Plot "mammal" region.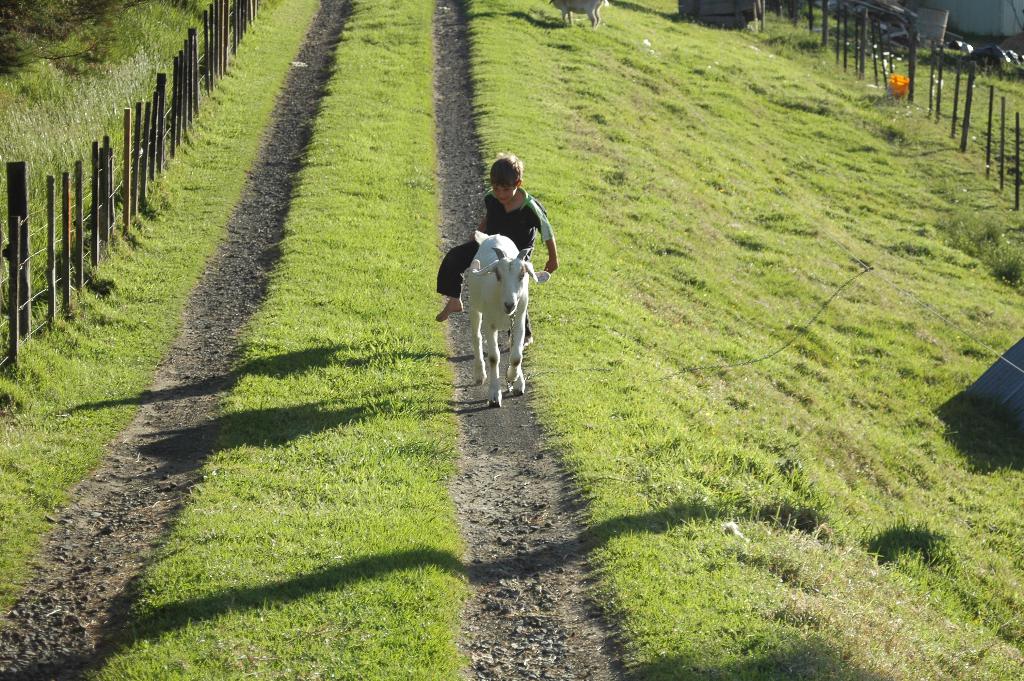
Plotted at bbox(434, 156, 556, 341).
